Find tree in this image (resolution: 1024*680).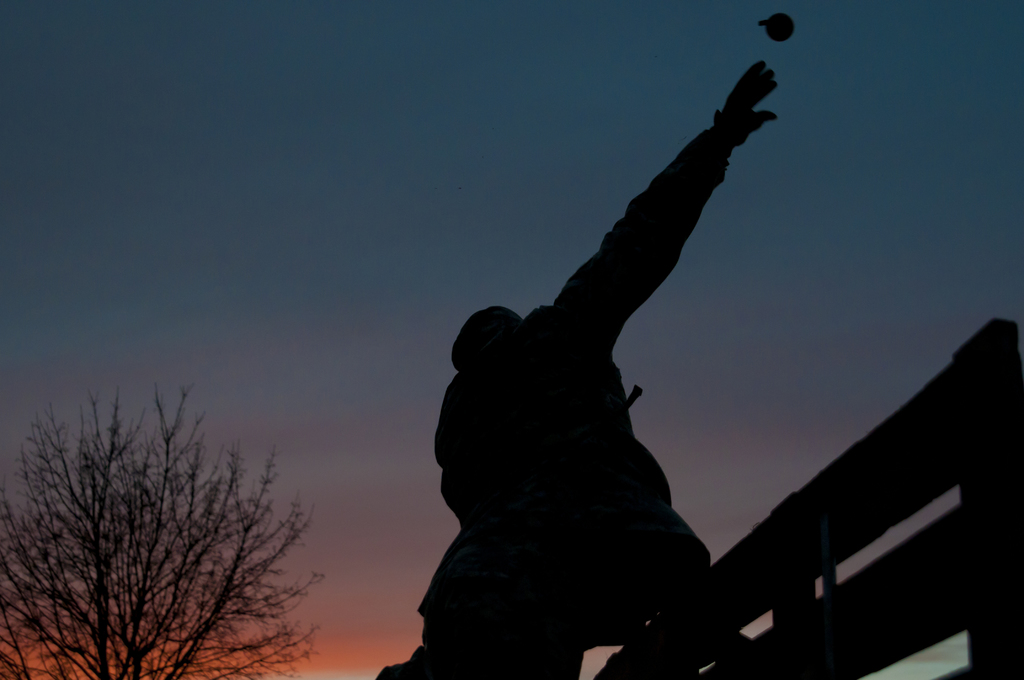
<bbox>26, 365, 314, 673</bbox>.
